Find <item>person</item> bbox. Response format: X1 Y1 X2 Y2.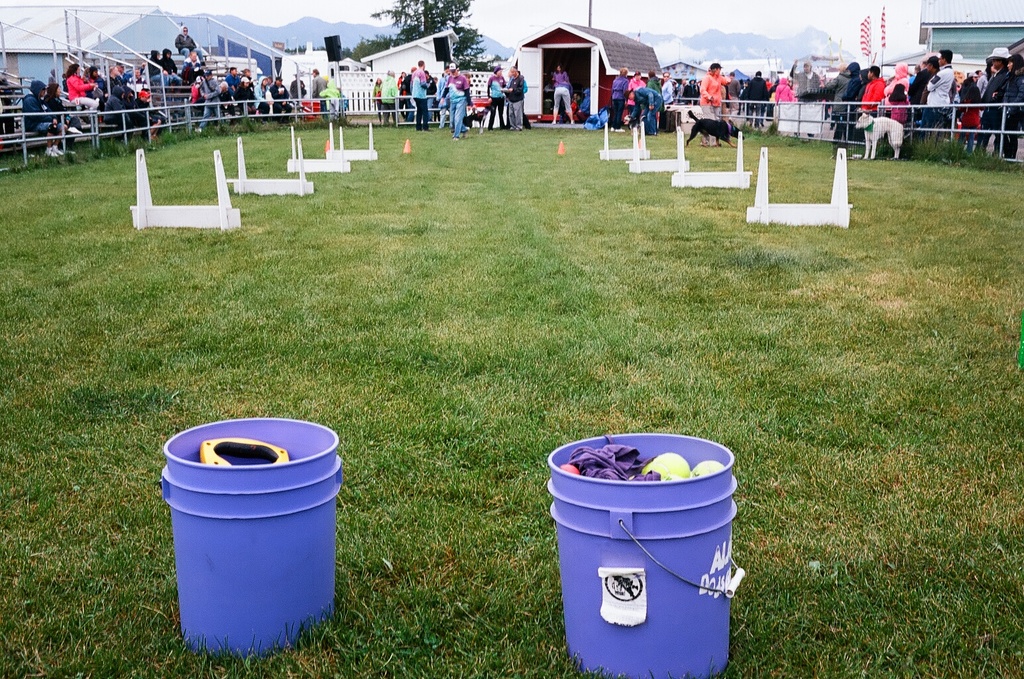
789 56 825 103.
